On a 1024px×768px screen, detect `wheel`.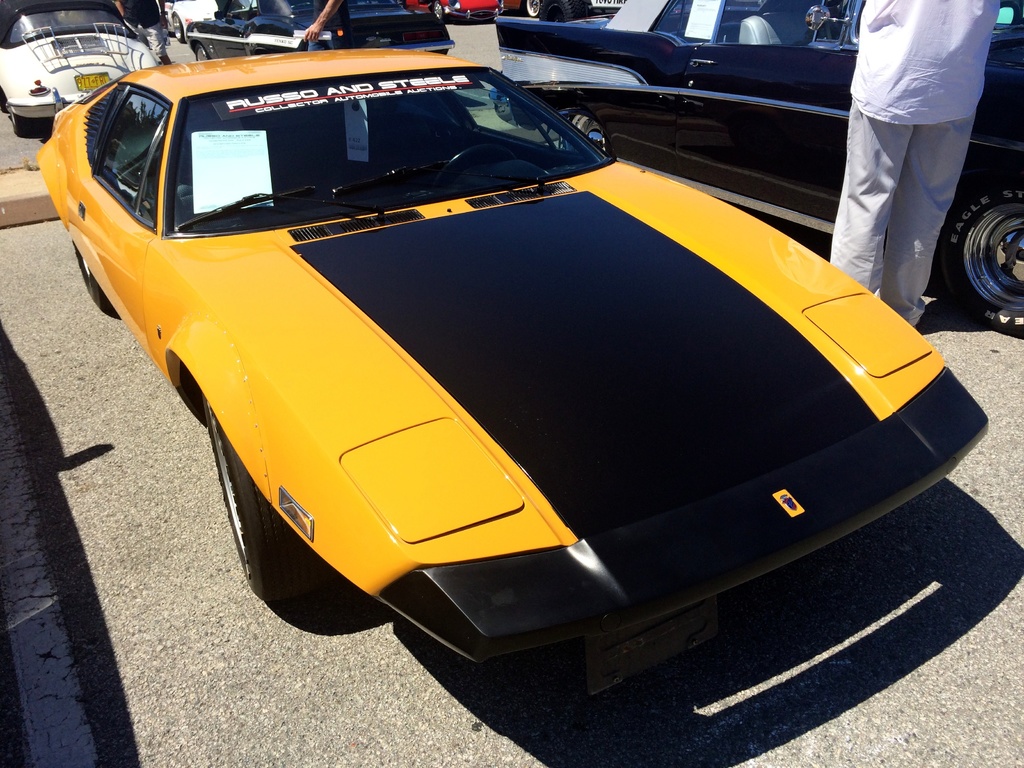
box=[432, 143, 513, 187].
